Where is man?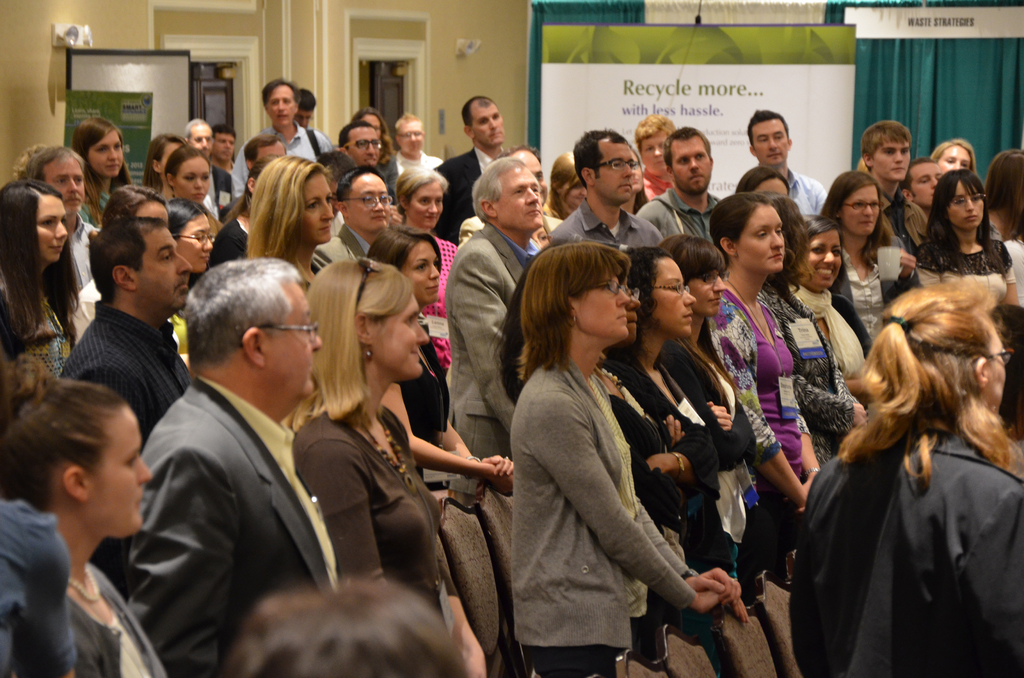
box=[311, 168, 394, 270].
